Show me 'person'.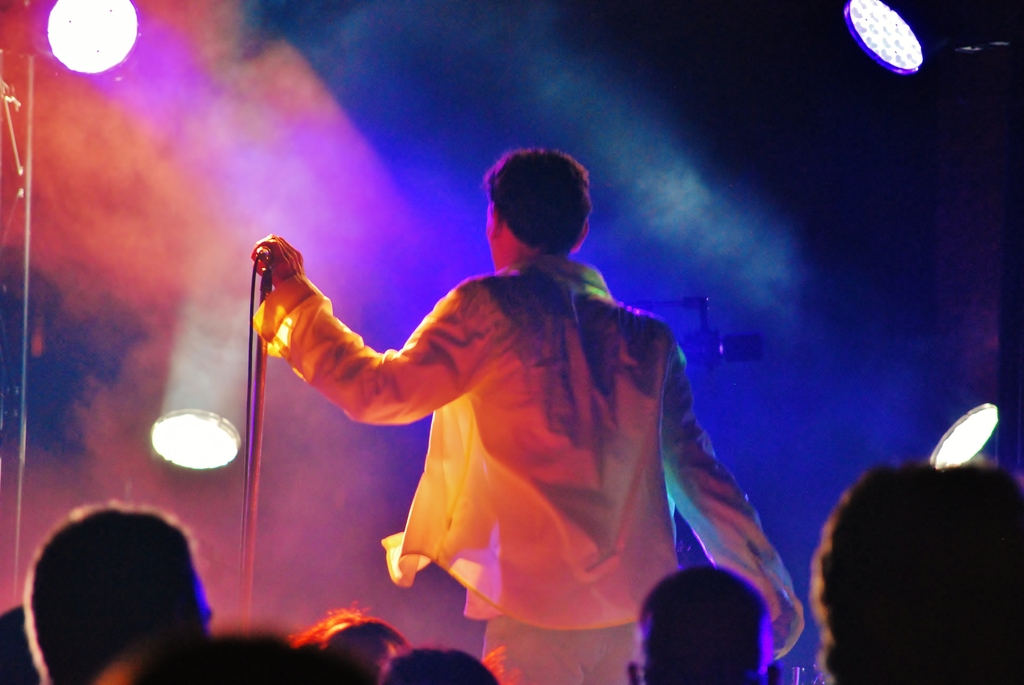
'person' is here: [x1=814, y1=459, x2=1023, y2=681].
